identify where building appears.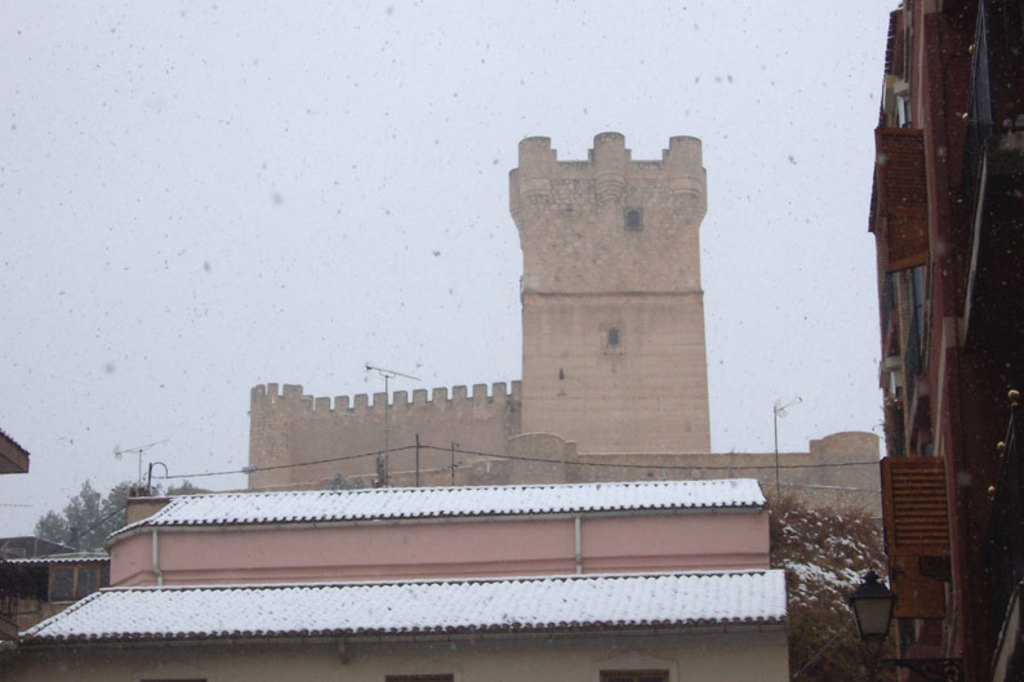
Appears at [left=0, top=472, right=794, bottom=681].
